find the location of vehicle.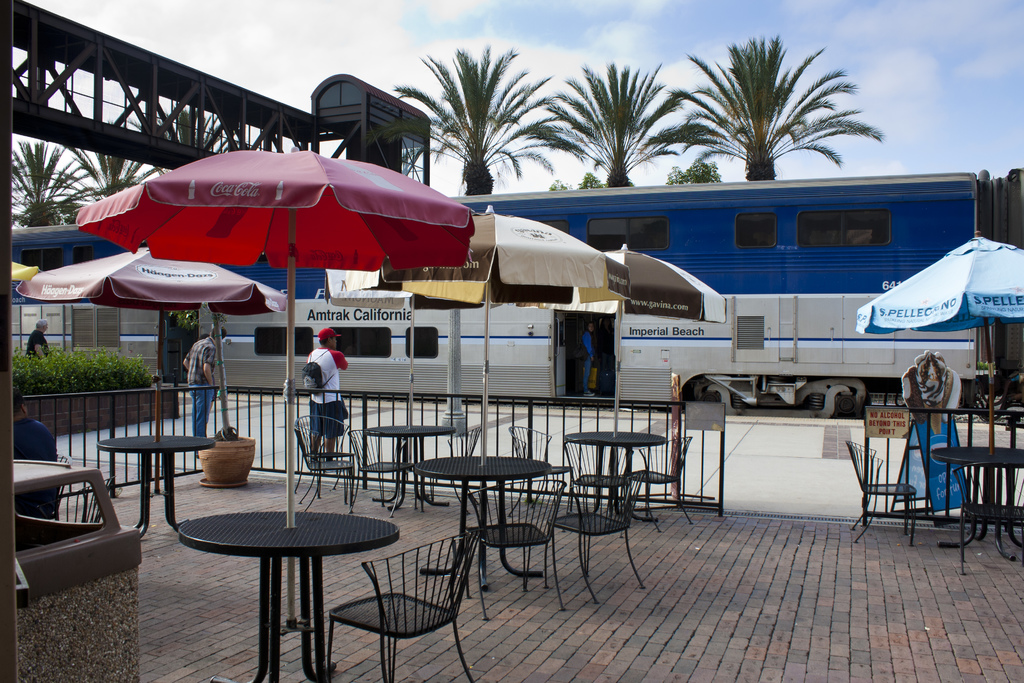
Location: region(11, 164, 1023, 429).
